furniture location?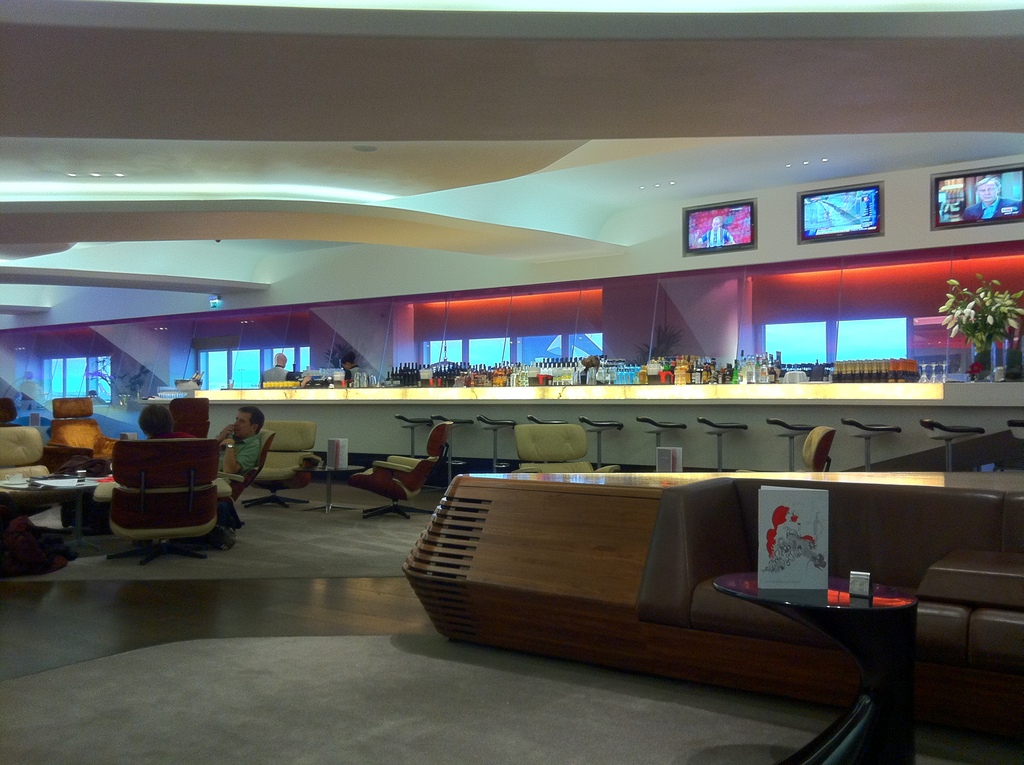
710, 568, 917, 764
